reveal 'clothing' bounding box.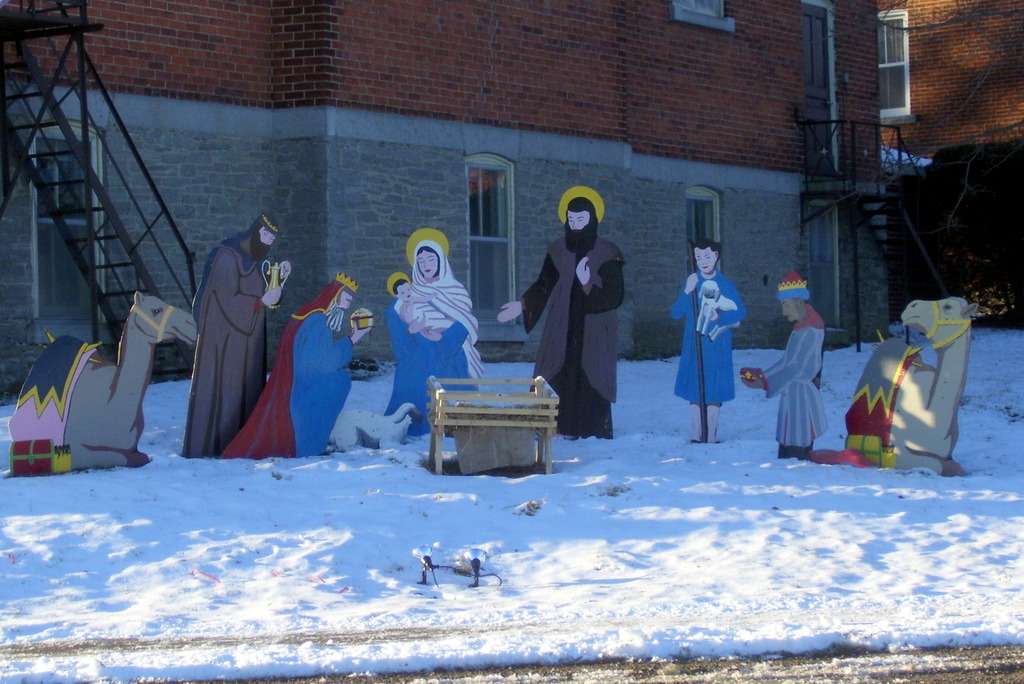
Revealed: x1=391, y1=241, x2=485, y2=434.
